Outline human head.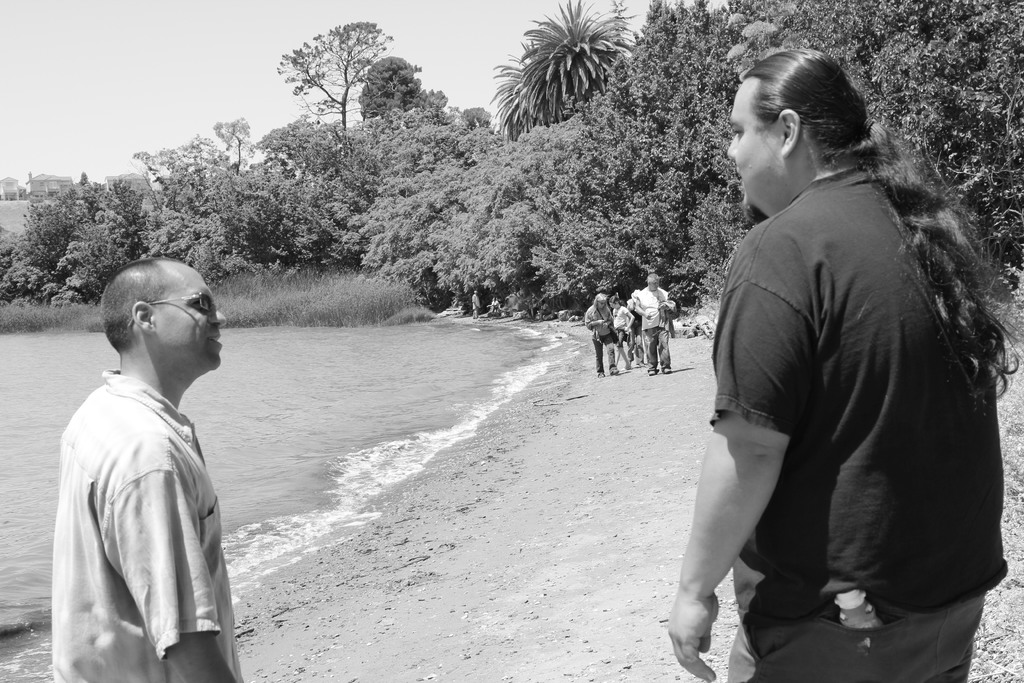
Outline: {"x1": 644, "y1": 273, "x2": 665, "y2": 292}.
